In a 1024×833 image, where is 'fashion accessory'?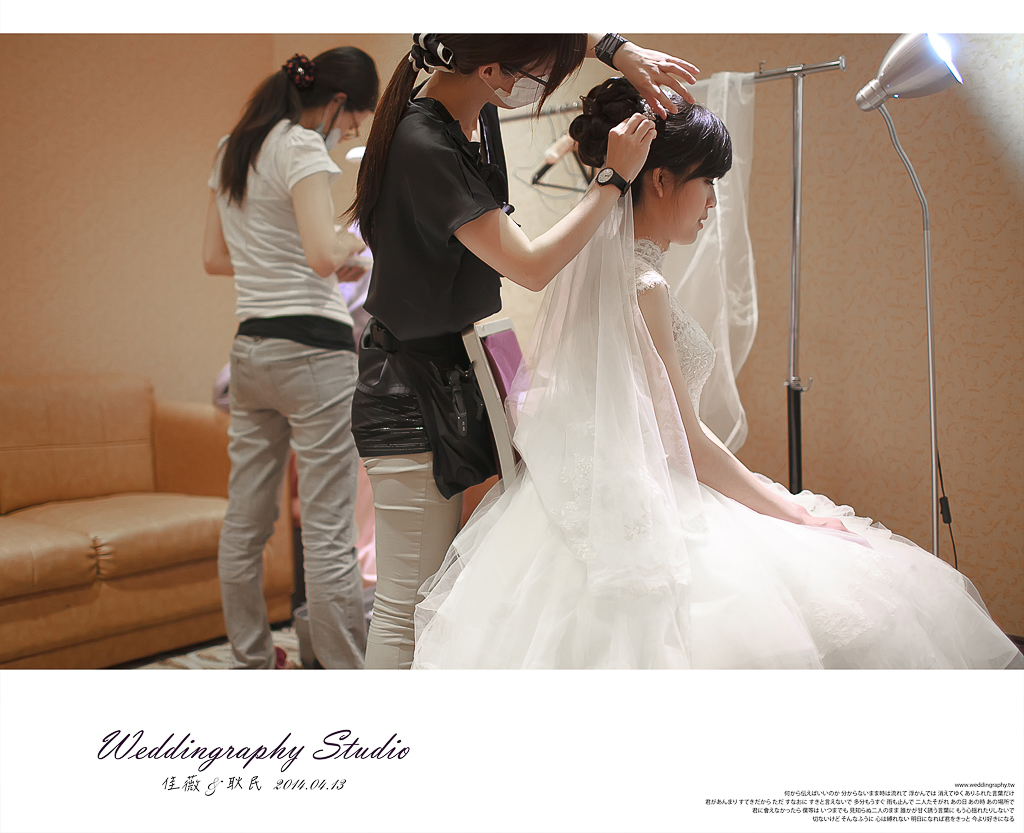
<region>409, 32, 457, 74</region>.
